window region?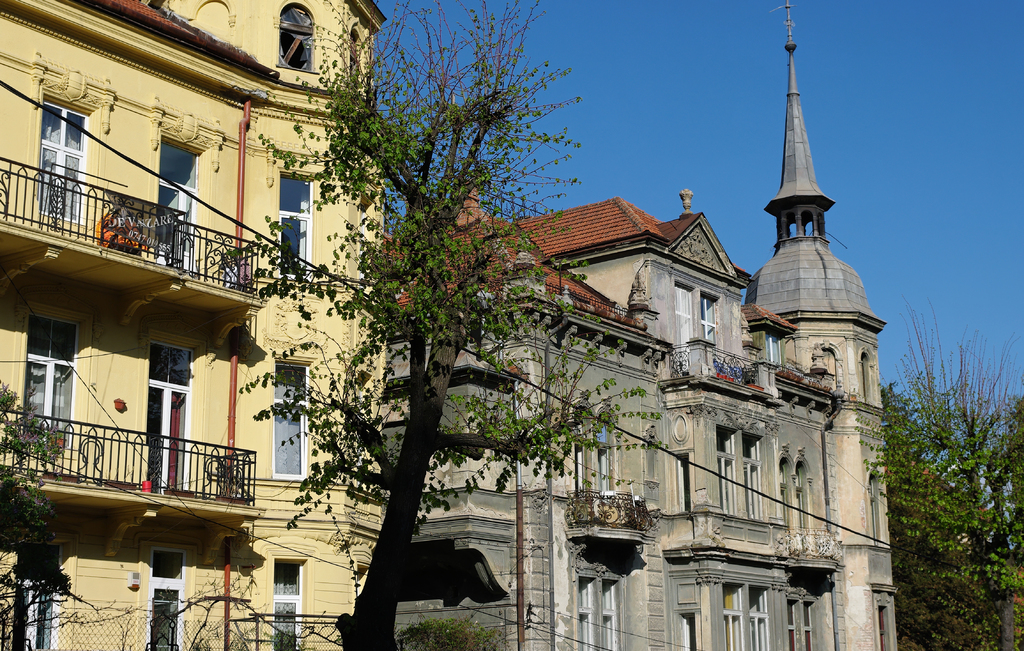
(570, 408, 621, 497)
